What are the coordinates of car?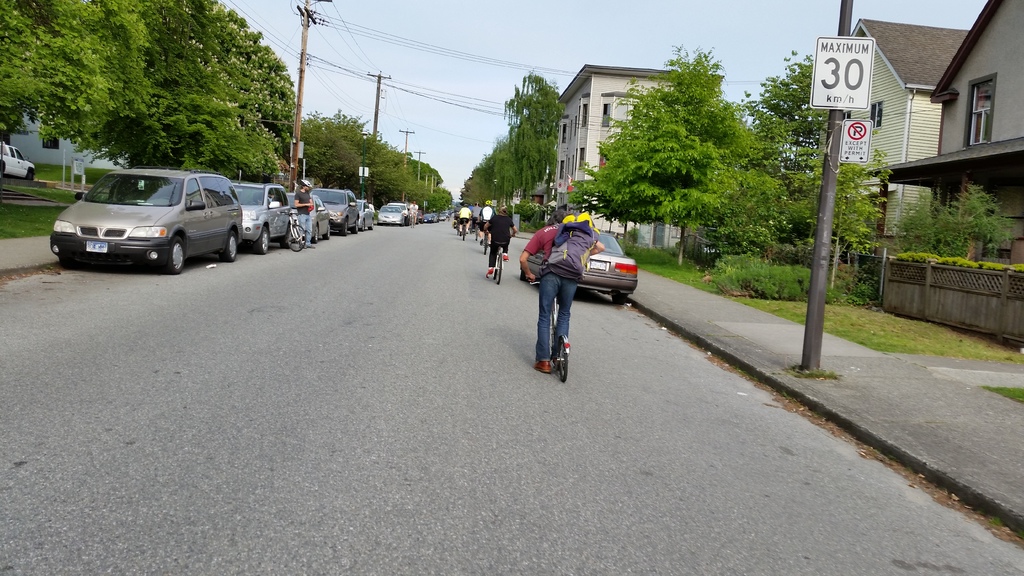
bbox(0, 141, 36, 180).
